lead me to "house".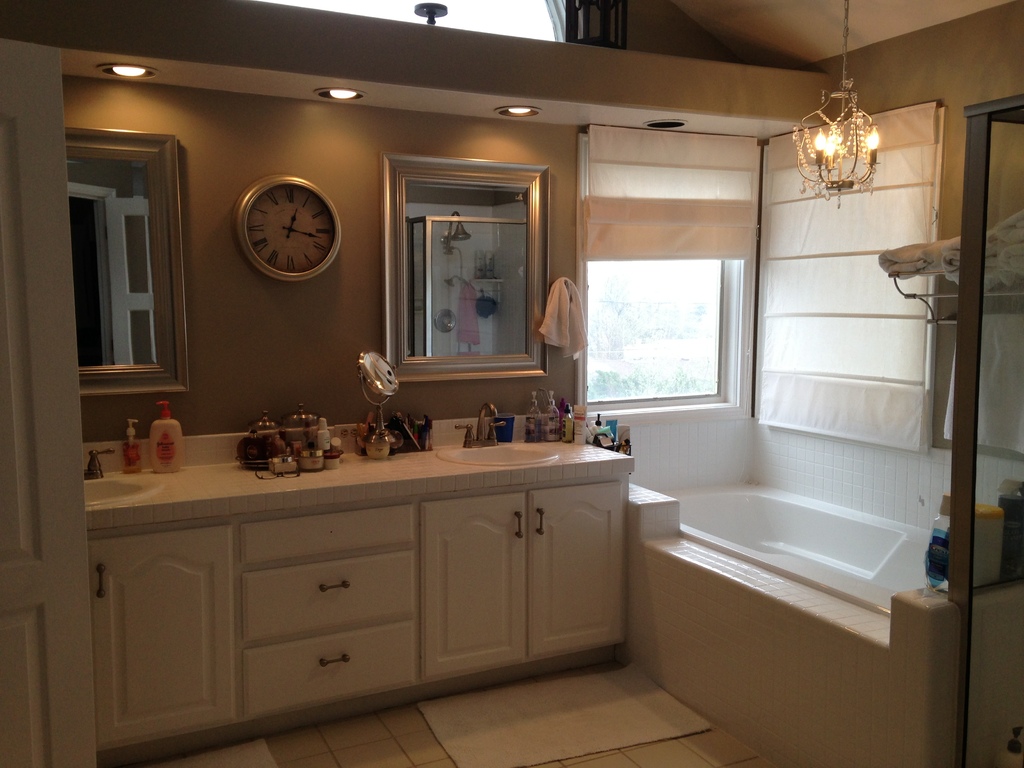
Lead to detection(0, 0, 1023, 767).
